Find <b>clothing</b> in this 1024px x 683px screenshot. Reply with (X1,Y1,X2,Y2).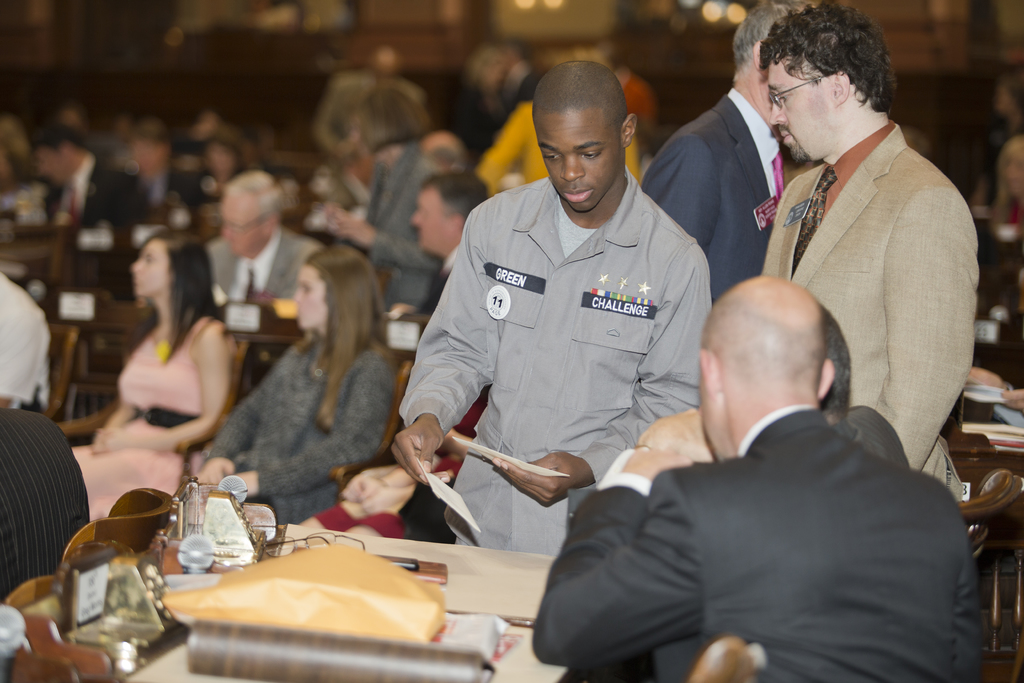
(0,407,86,608).
